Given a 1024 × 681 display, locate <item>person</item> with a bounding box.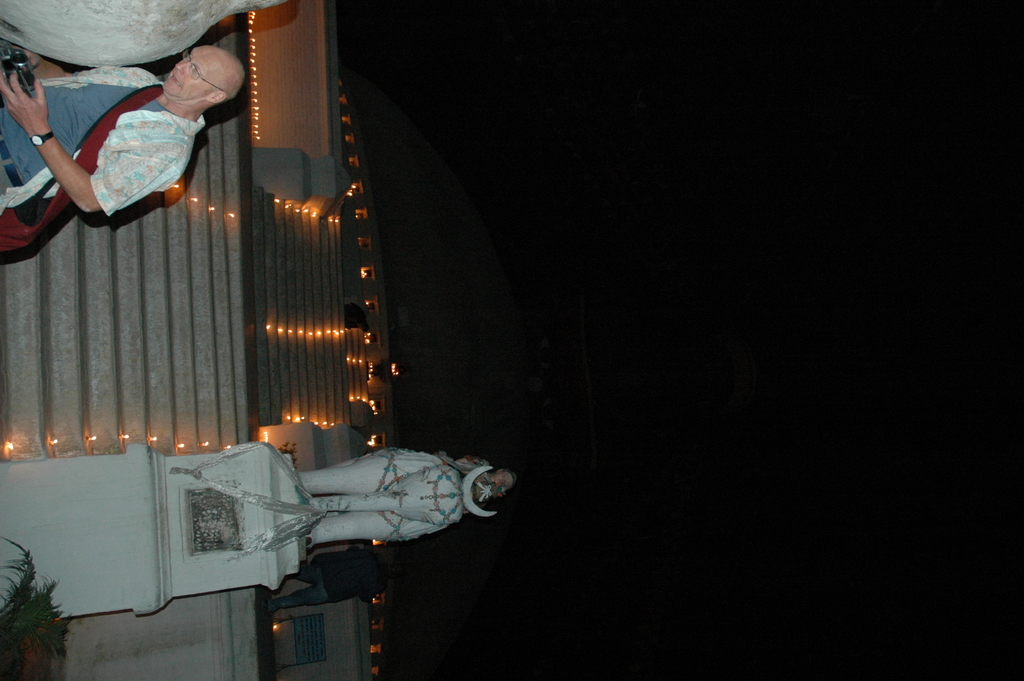
Located: pyautogui.locateOnScreen(461, 457, 519, 509).
